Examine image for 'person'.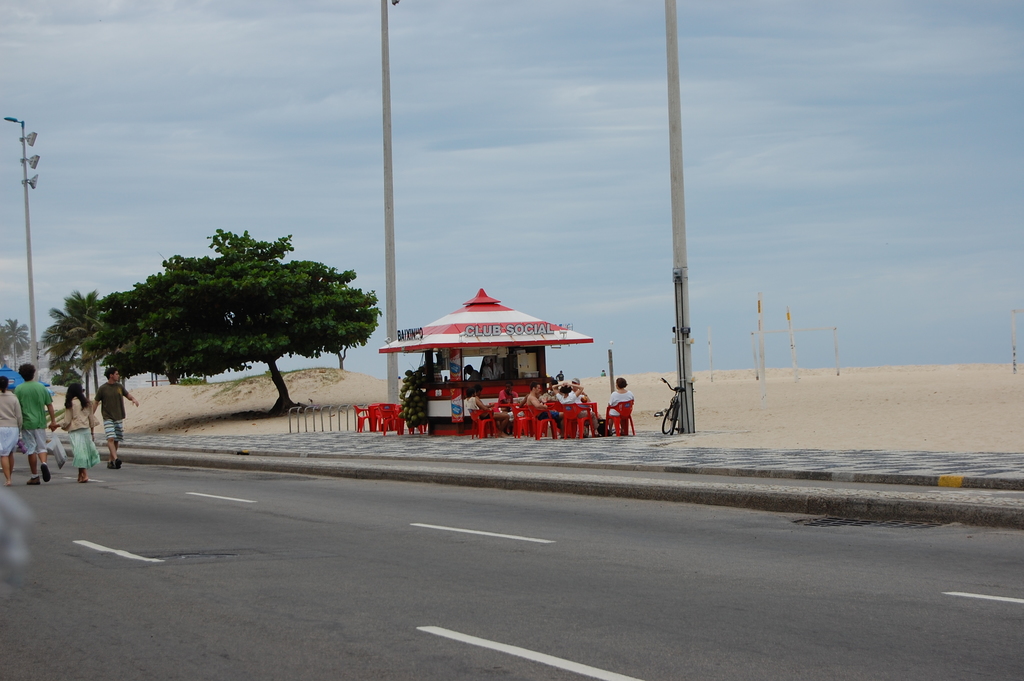
Examination result: 598,367,609,379.
